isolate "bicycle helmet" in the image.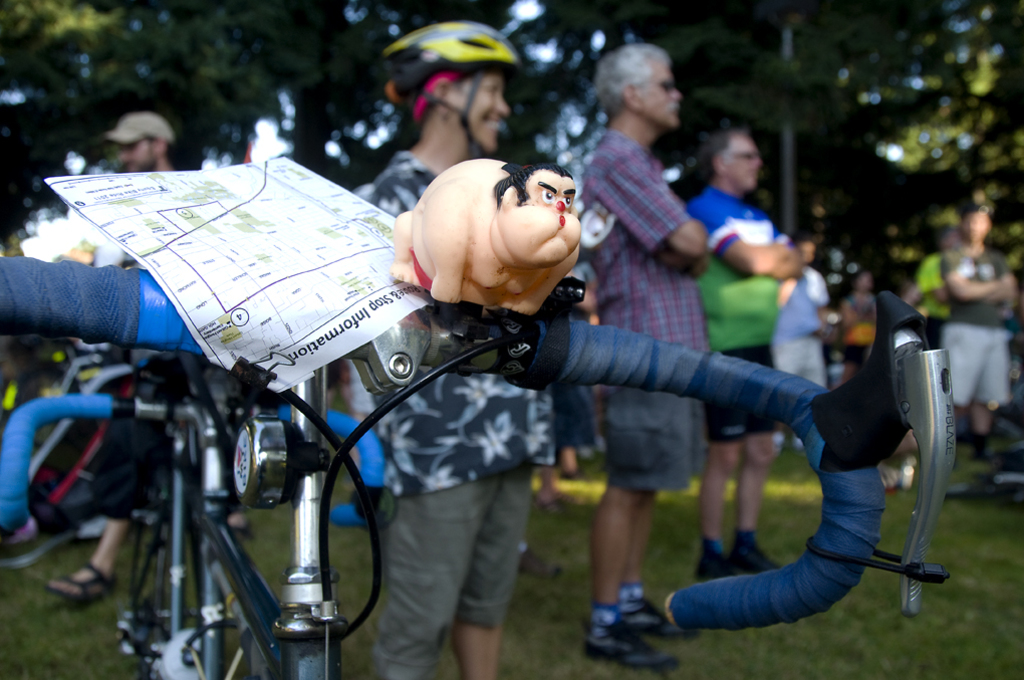
Isolated region: bbox(389, 21, 507, 114).
